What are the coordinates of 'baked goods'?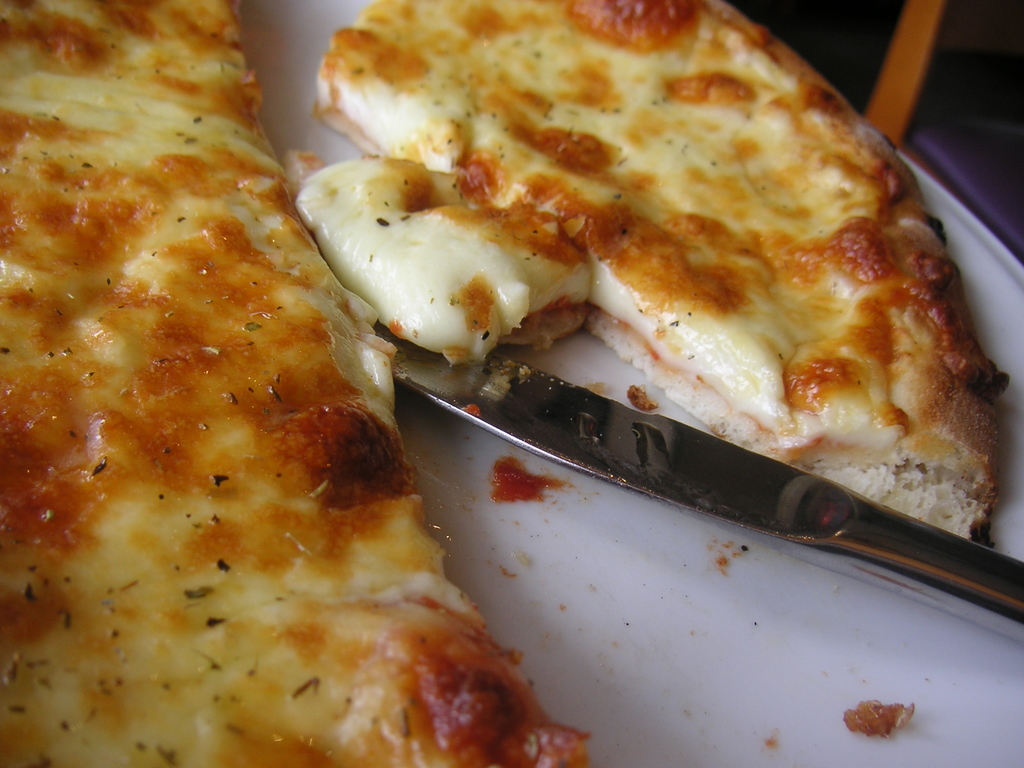
box(305, 0, 1011, 561).
